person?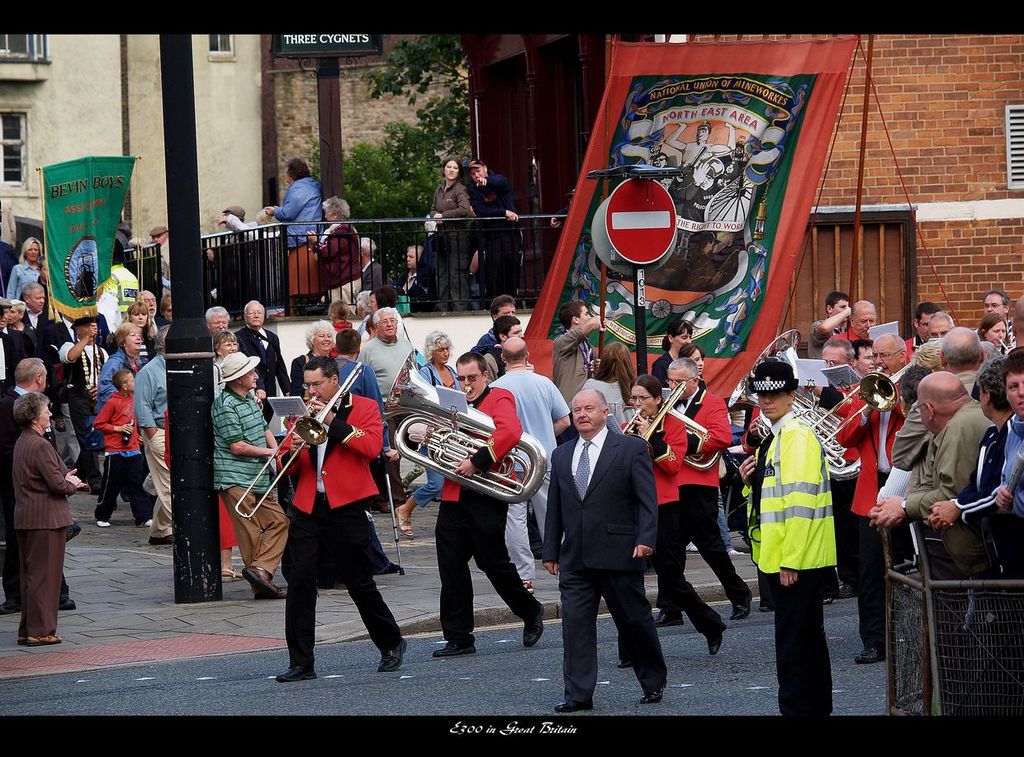
264,155,319,298
